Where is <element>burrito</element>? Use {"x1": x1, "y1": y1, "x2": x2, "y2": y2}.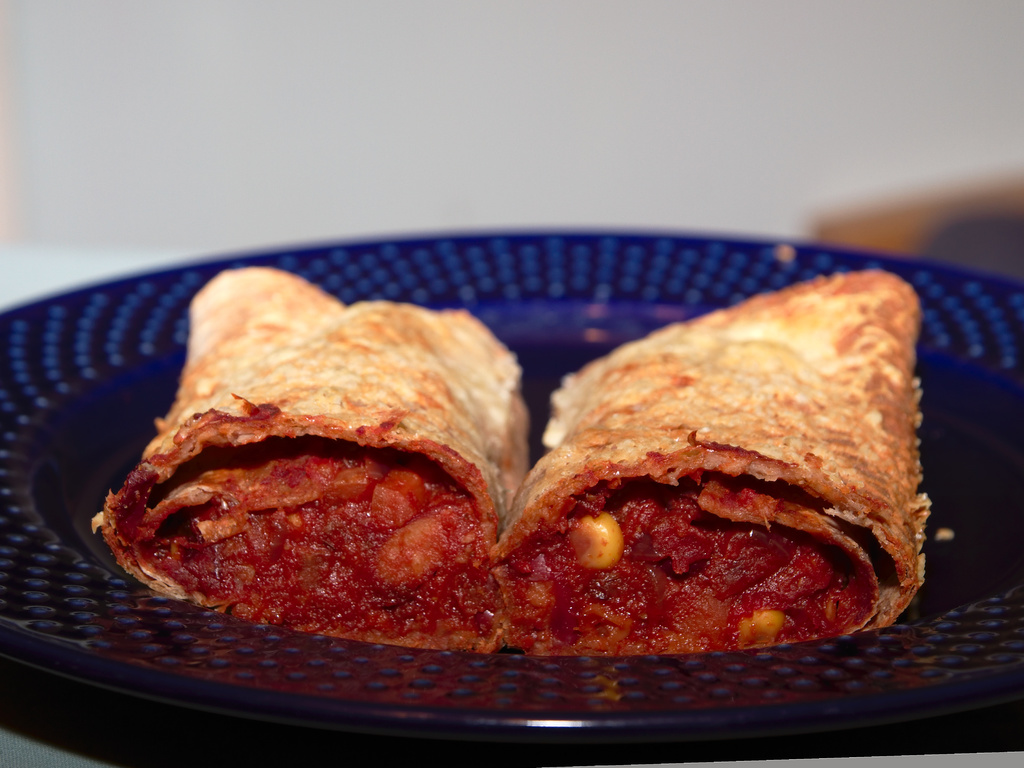
{"x1": 90, "y1": 267, "x2": 531, "y2": 657}.
